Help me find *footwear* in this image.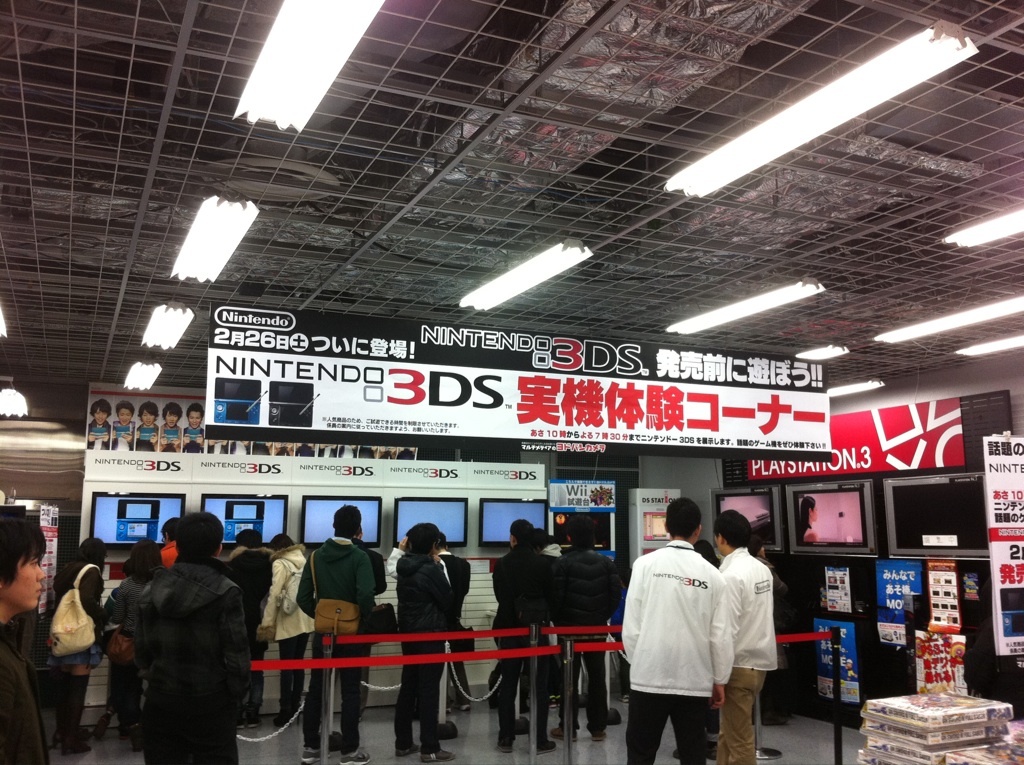
Found it: left=326, top=729, right=346, bottom=747.
